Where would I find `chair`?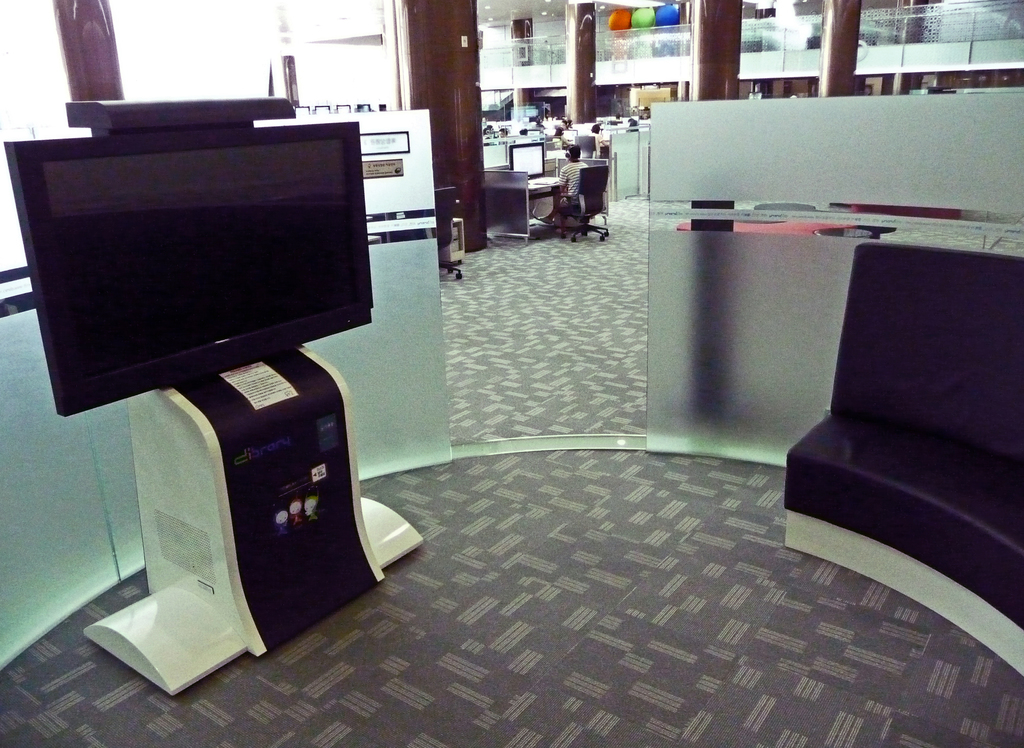
At x1=409, y1=182, x2=461, y2=282.
